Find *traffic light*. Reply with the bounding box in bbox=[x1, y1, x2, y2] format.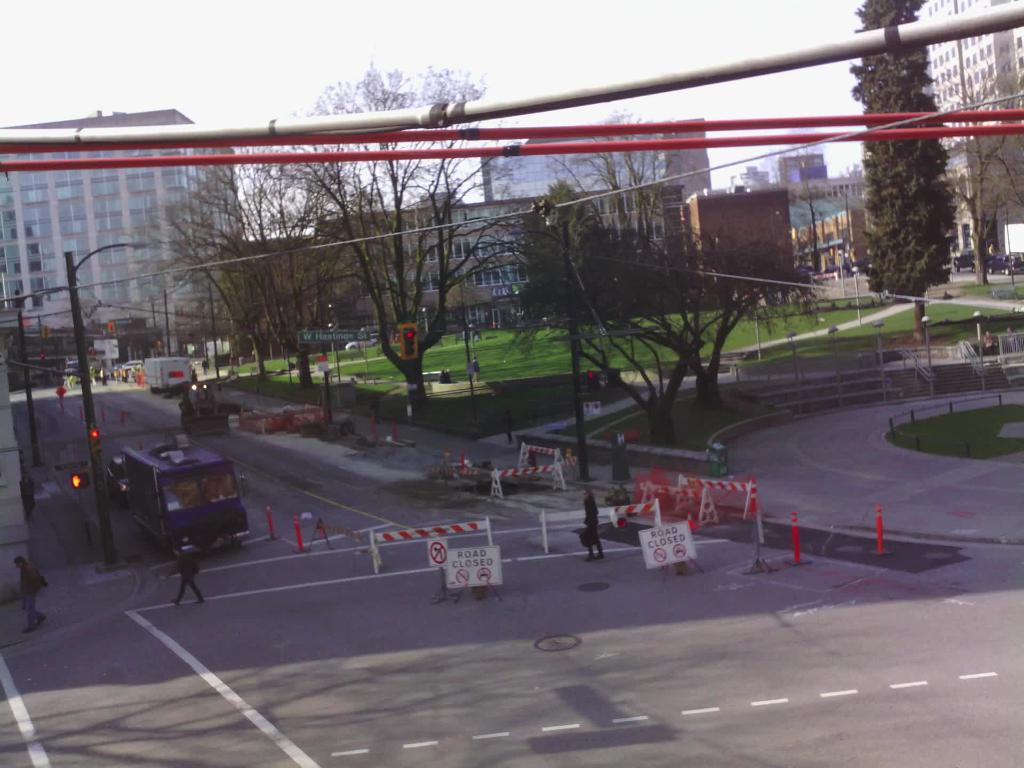
bbox=[89, 429, 101, 461].
